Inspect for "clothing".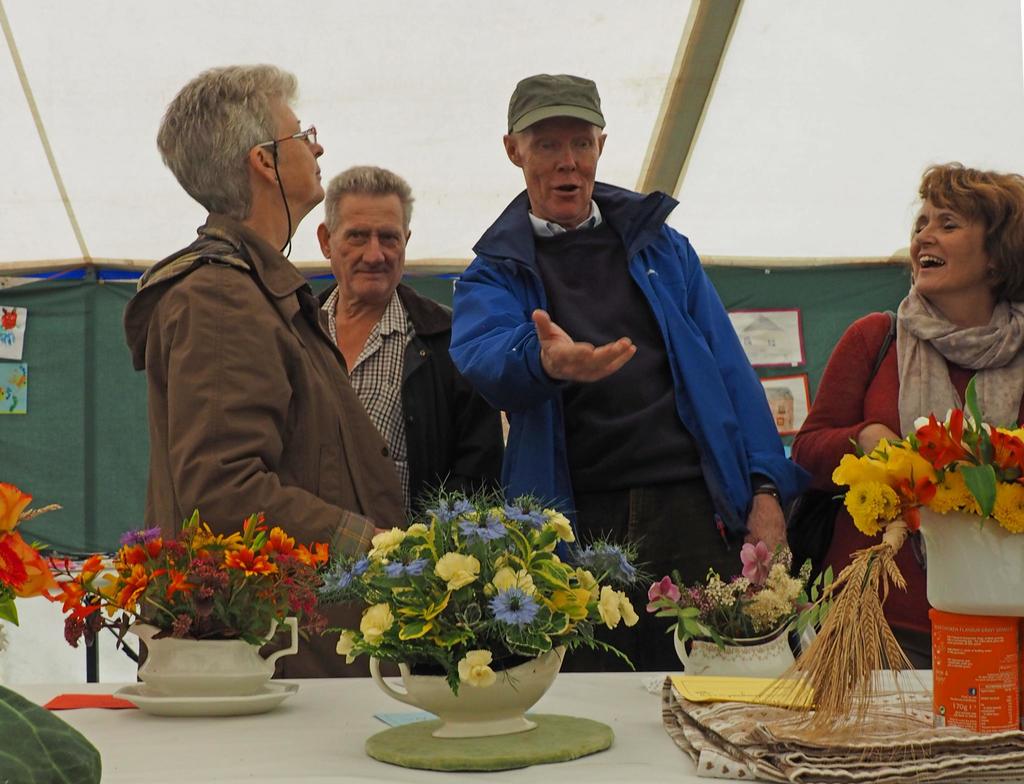
Inspection: (left=315, top=282, right=504, bottom=519).
